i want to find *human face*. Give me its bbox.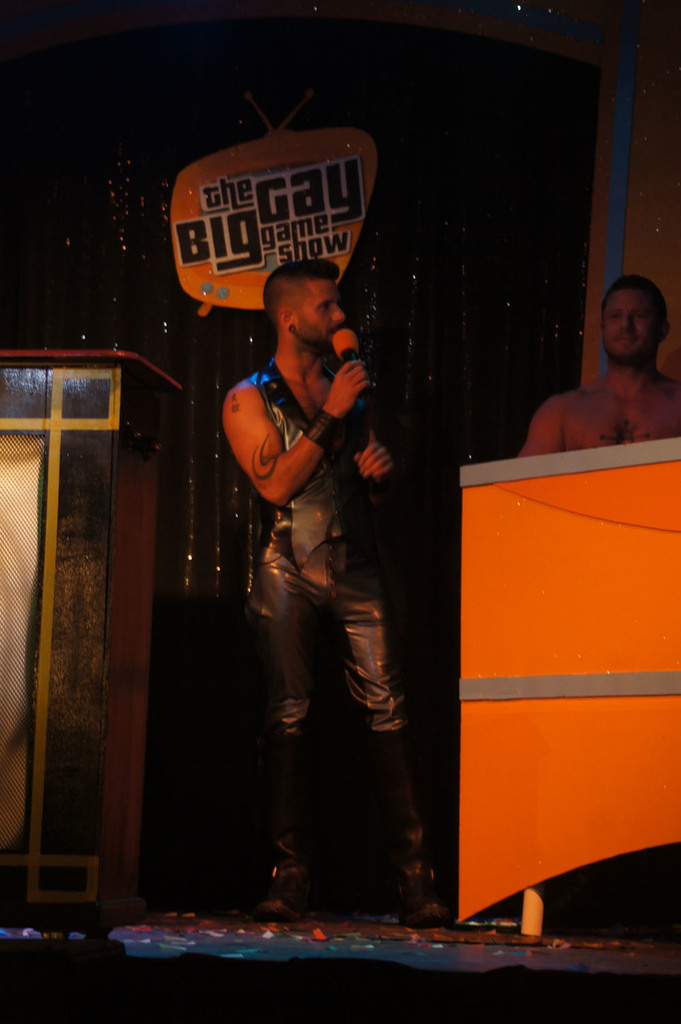
[297,279,344,352].
